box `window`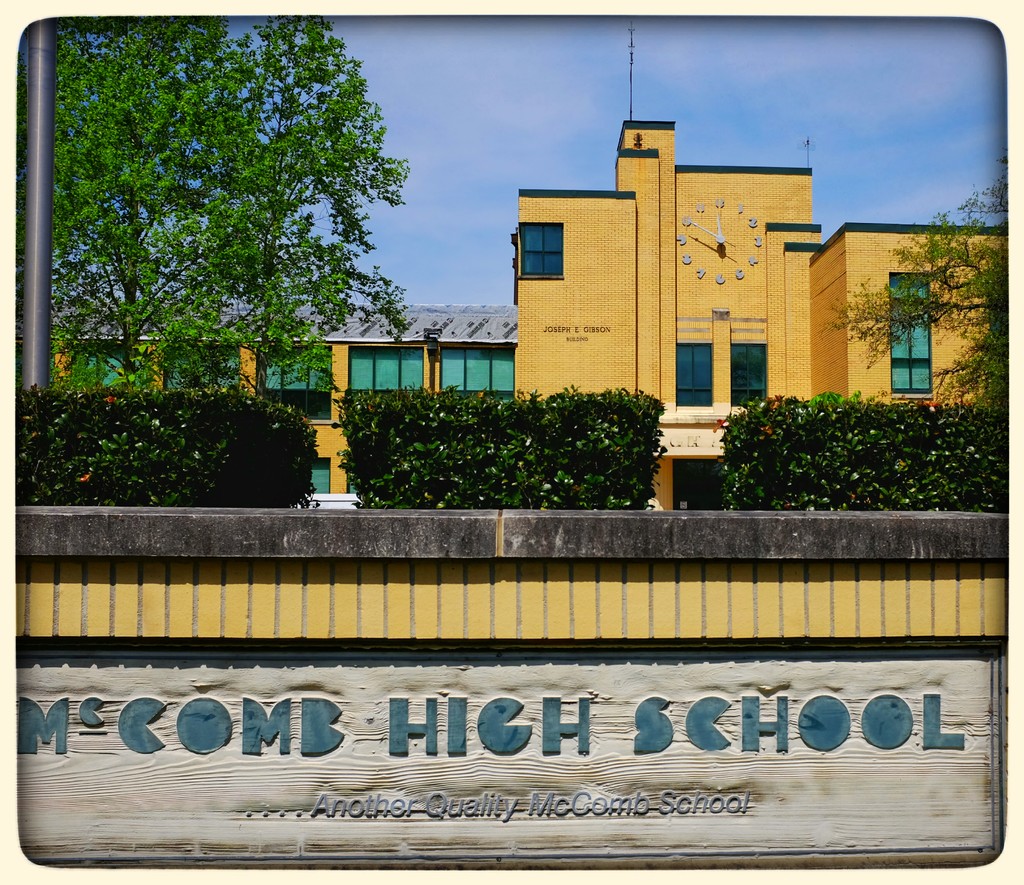
677, 341, 709, 407
